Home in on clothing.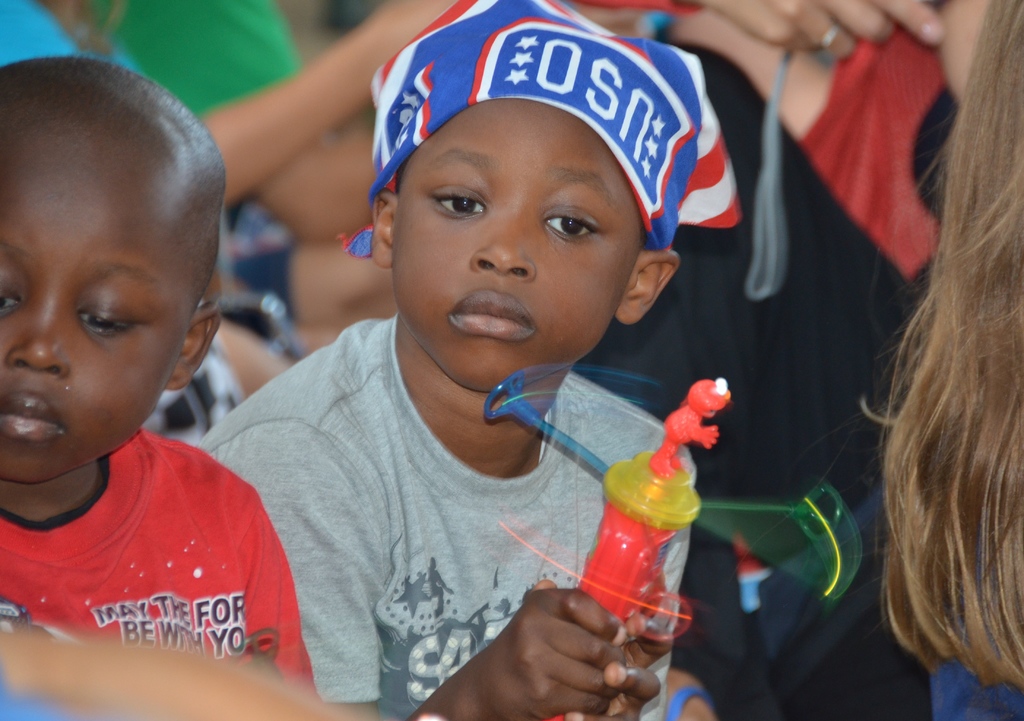
Homed in at 0, 0, 244, 450.
